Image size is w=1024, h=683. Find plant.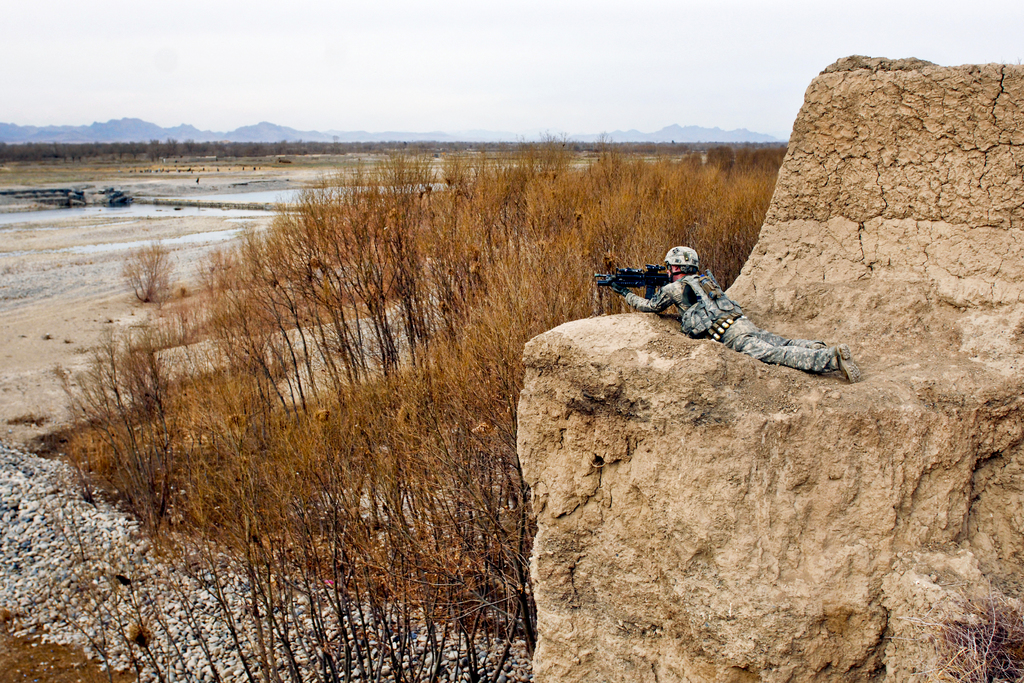
872 568 1023 682.
